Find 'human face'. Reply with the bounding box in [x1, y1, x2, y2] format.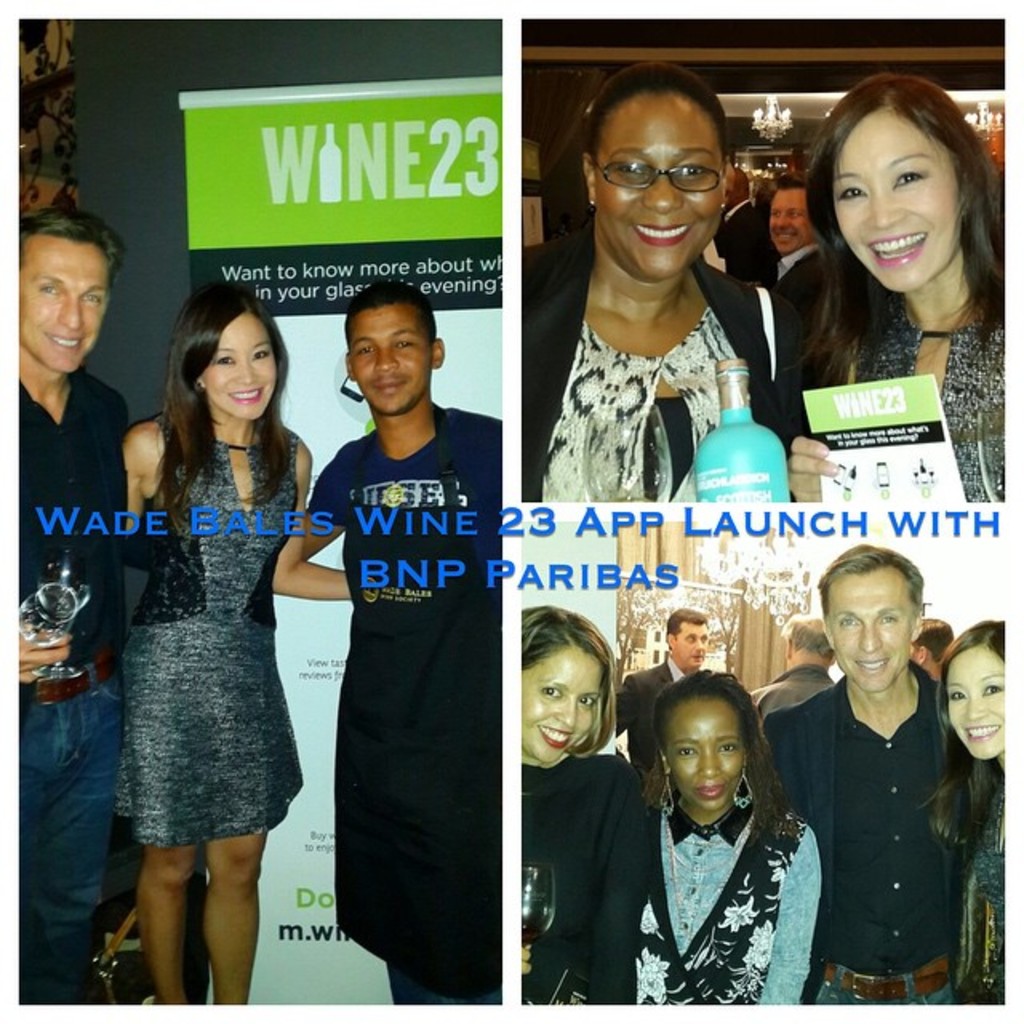
[770, 195, 811, 251].
